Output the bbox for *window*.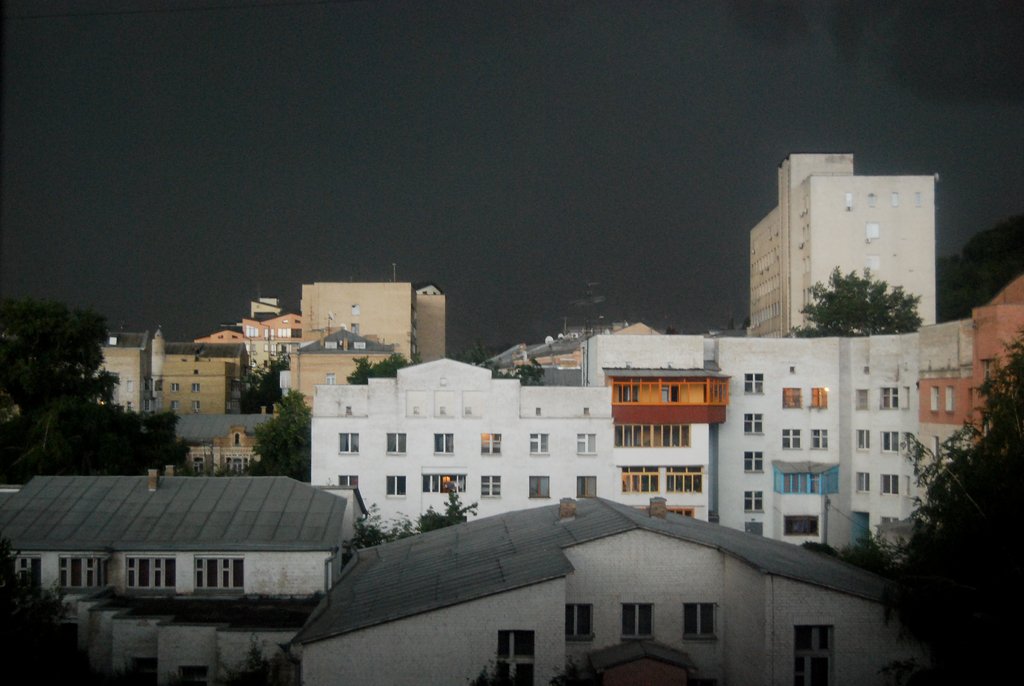
x1=13 y1=555 x2=36 y2=578.
